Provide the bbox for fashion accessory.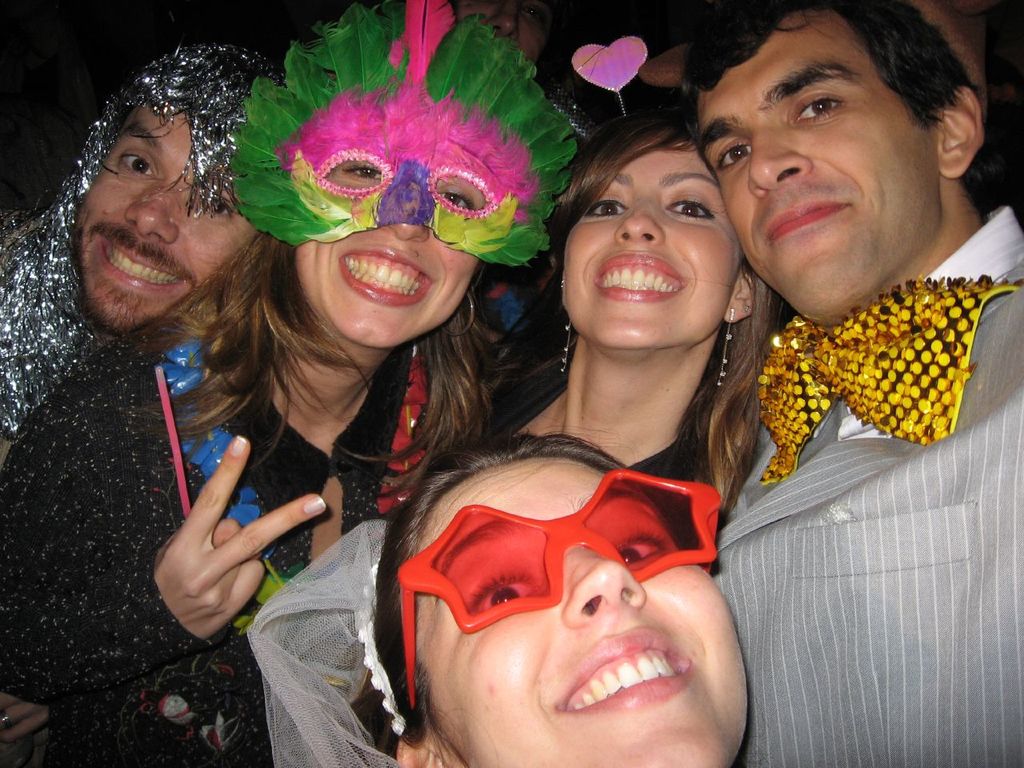
Rect(227, 2, 575, 270).
